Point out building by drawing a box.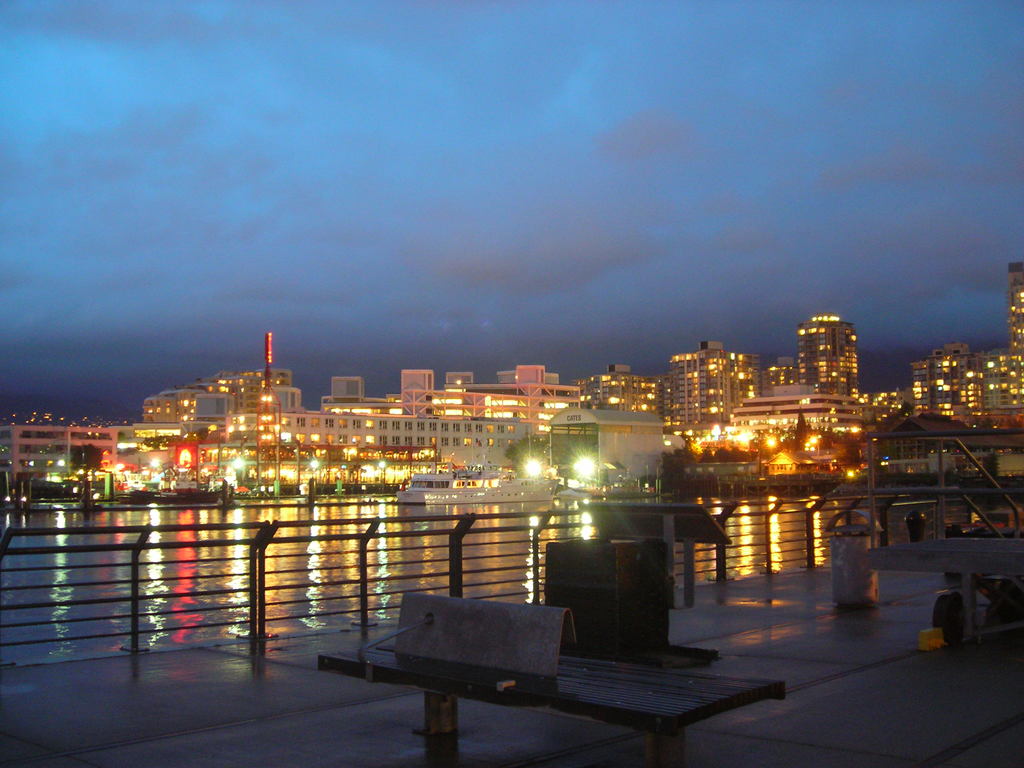
{"x1": 916, "y1": 264, "x2": 1023, "y2": 431}.
